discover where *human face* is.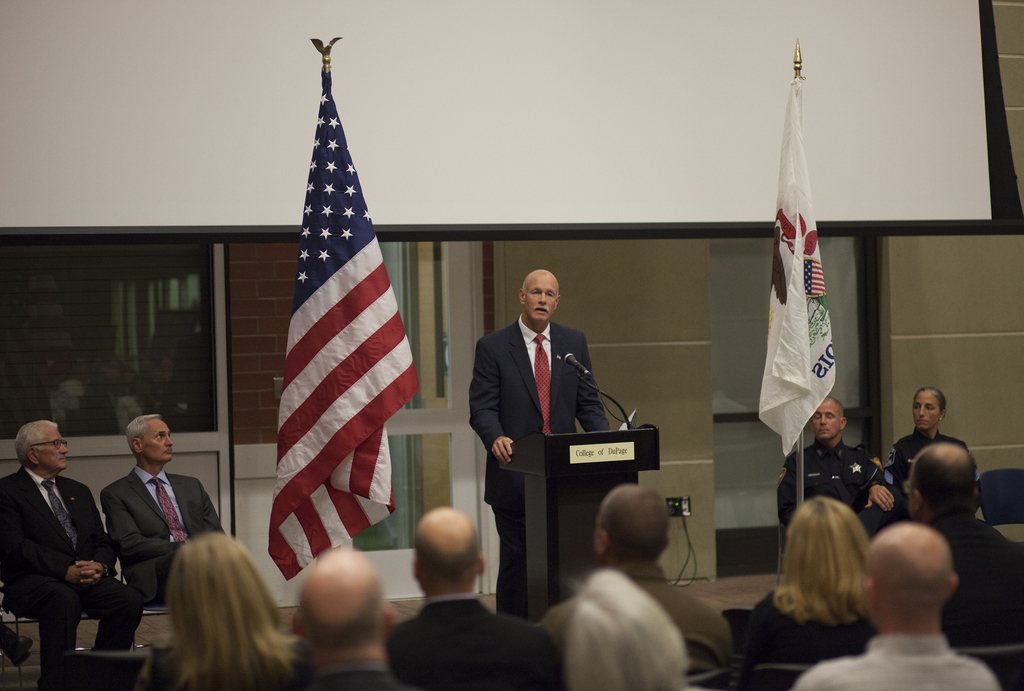
Discovered at region(524, 276, 557, 323).
